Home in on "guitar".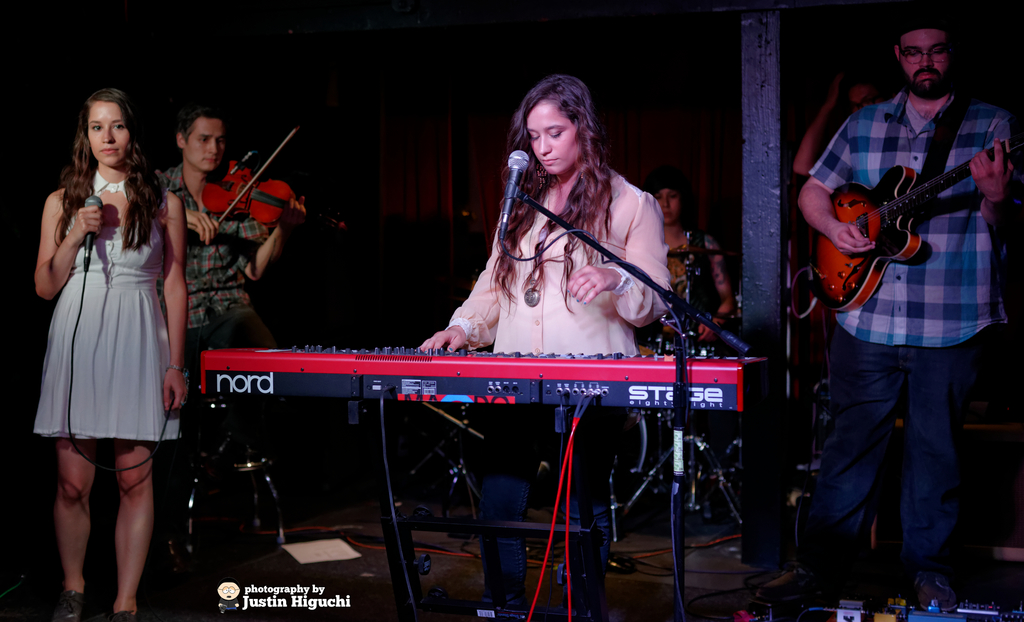
Homed in at bbox=(815, 137, 1012, 316).
